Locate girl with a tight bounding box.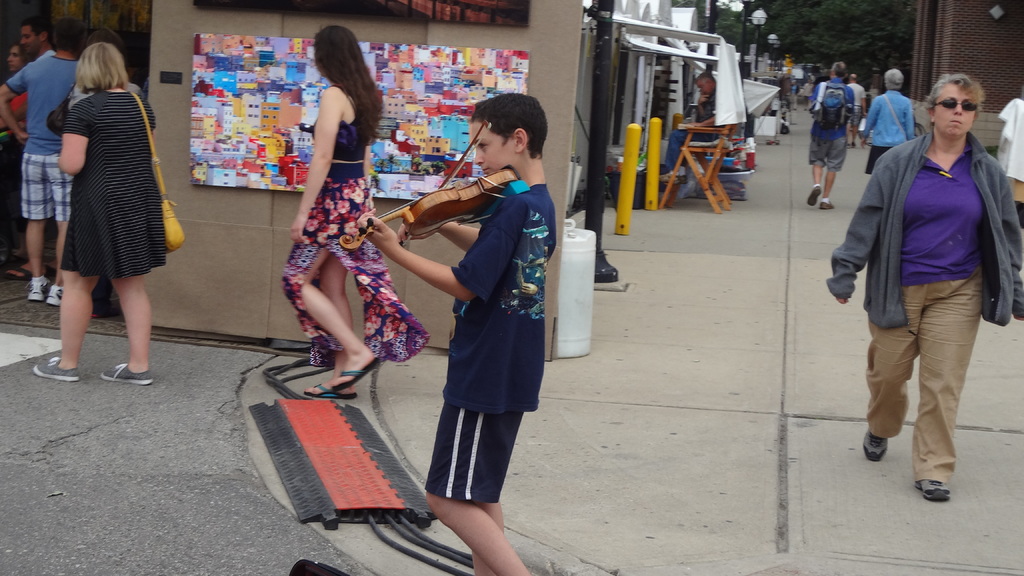
l=270, t=19, r=429, b=407.
